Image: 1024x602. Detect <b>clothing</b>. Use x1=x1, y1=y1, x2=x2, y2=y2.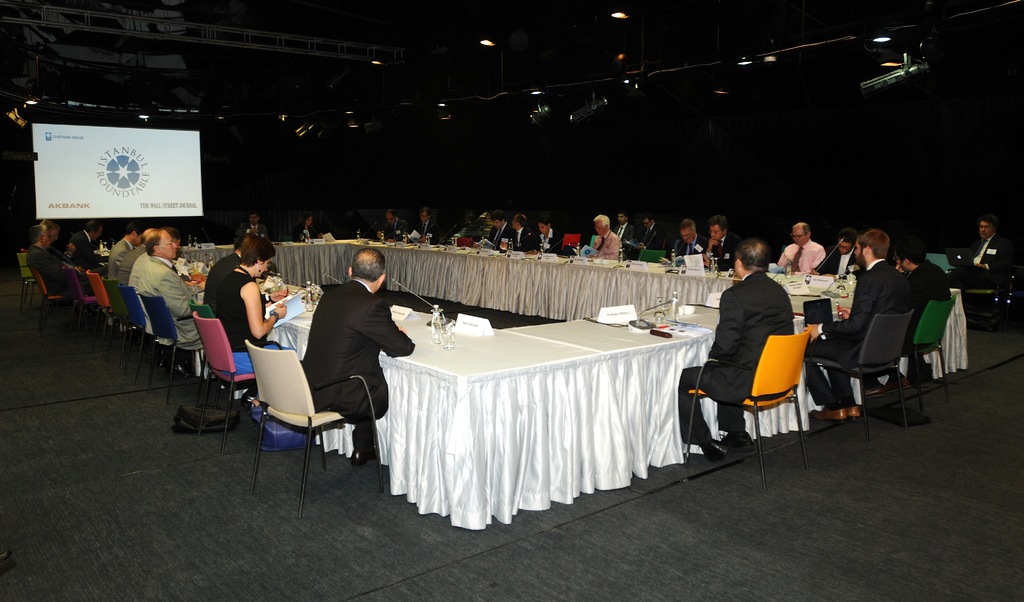
x1=72, y1=230, x2=111, y2=276.
